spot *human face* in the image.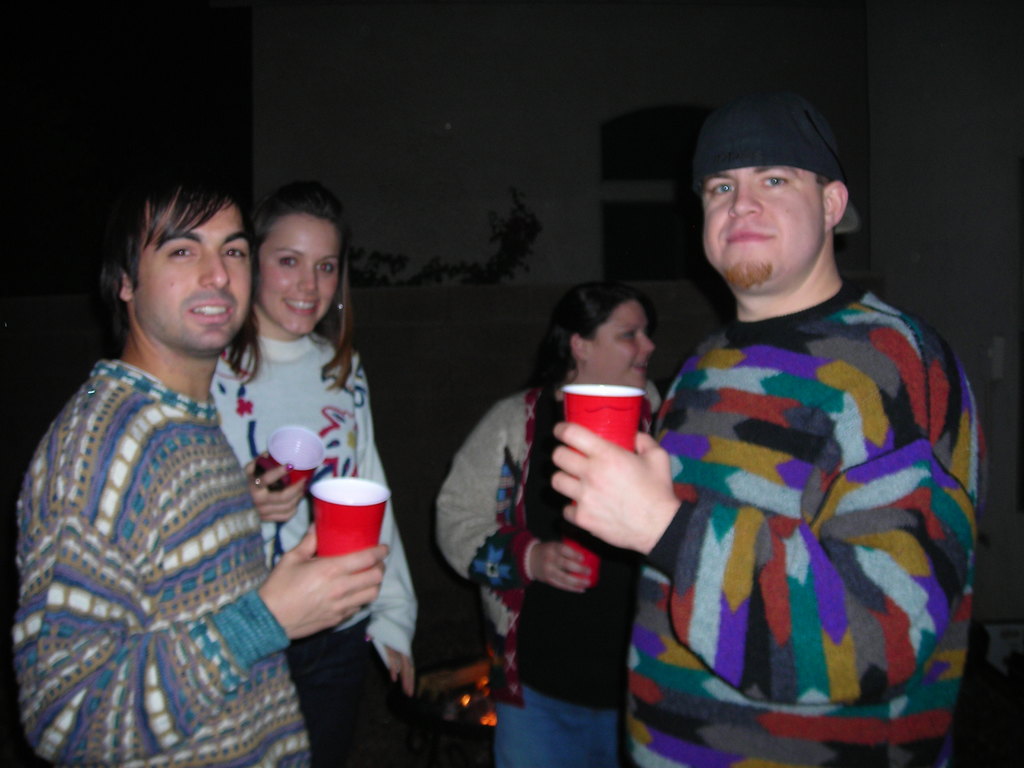
*human face* found at x1=586 y1=303 x2=654 y2=390.
